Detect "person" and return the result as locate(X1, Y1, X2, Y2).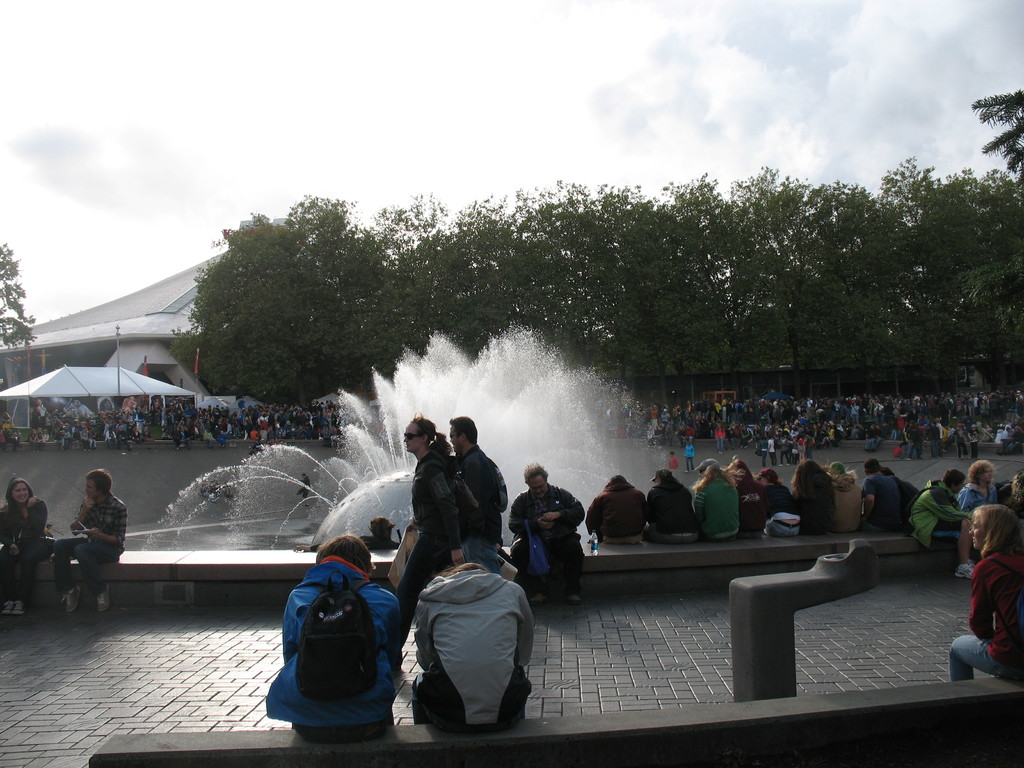
locate(413, 562, 534, 733).
